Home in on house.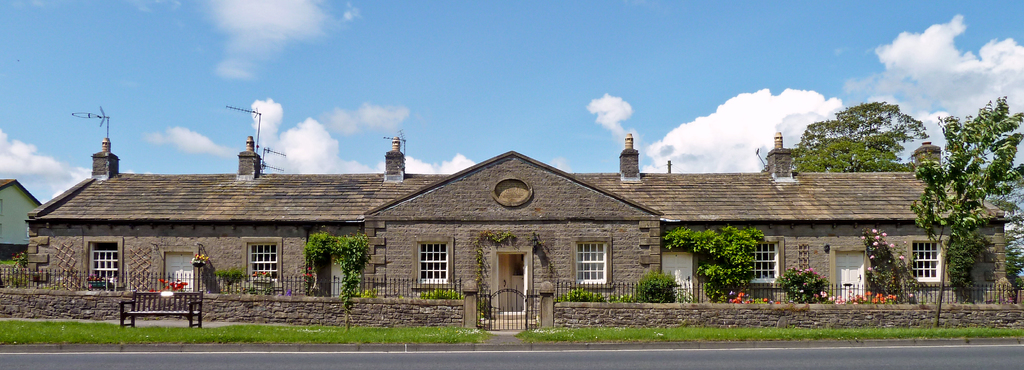
Homed in at crop(0, 130, 1020, 331).
